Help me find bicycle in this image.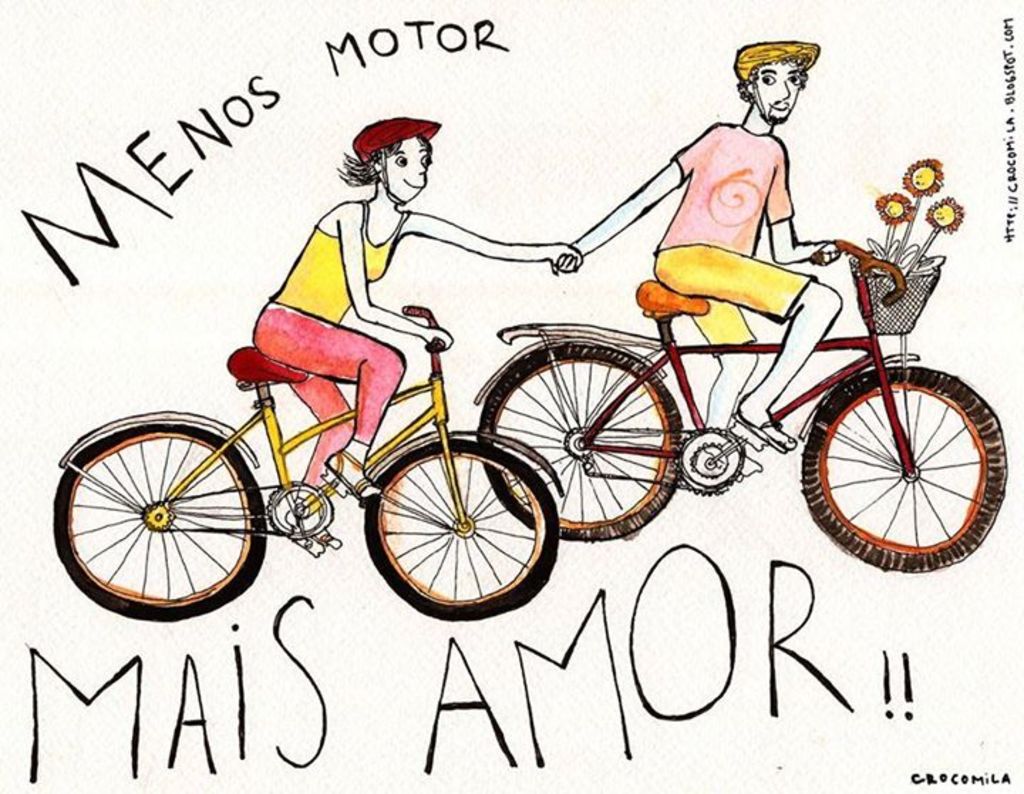
Found it: detection(486, 219, 1023, 565).
